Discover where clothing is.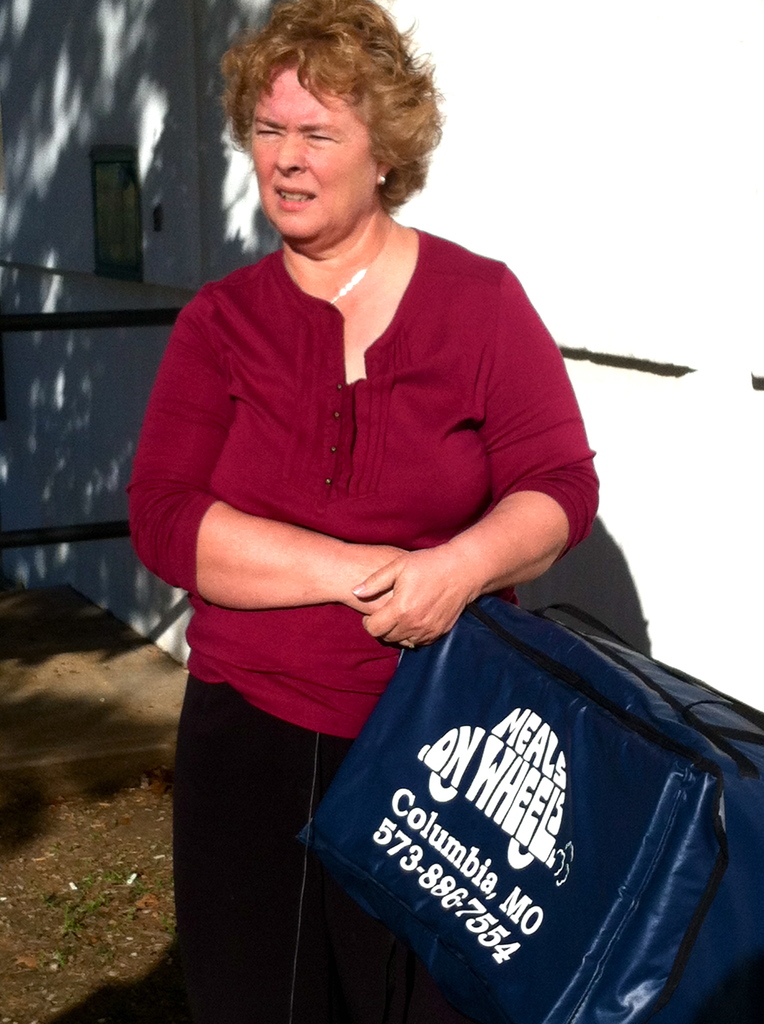
Discovered at (126, 221, 584, 1022).
